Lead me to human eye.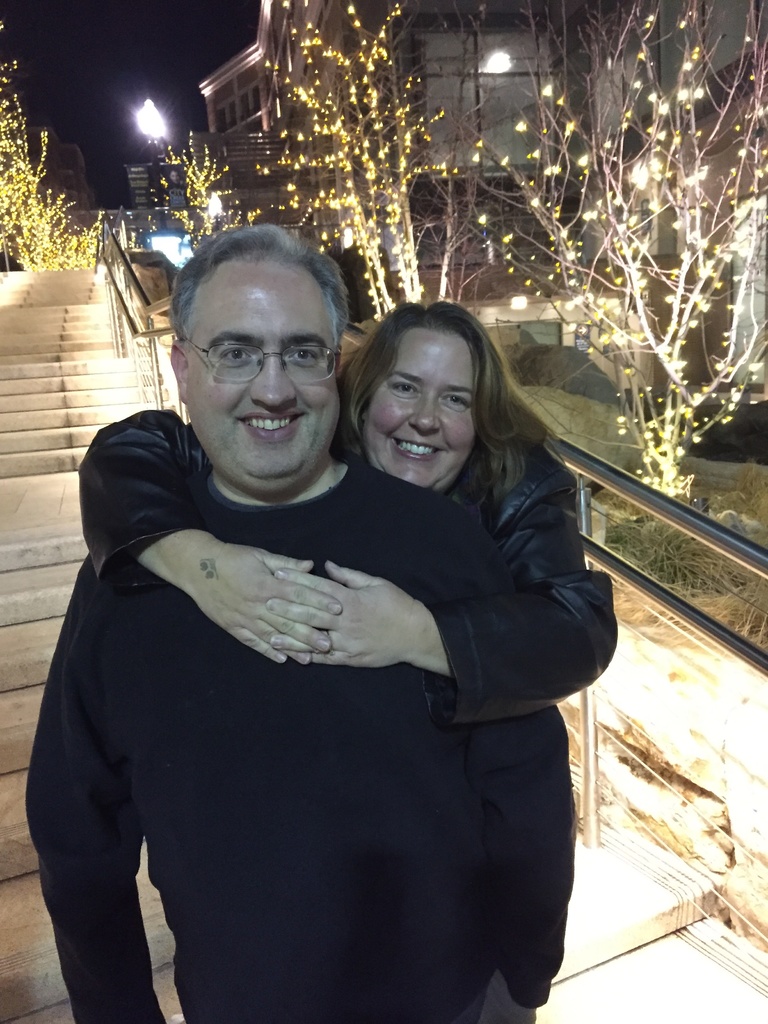
Lead to 443 389 472 412.
